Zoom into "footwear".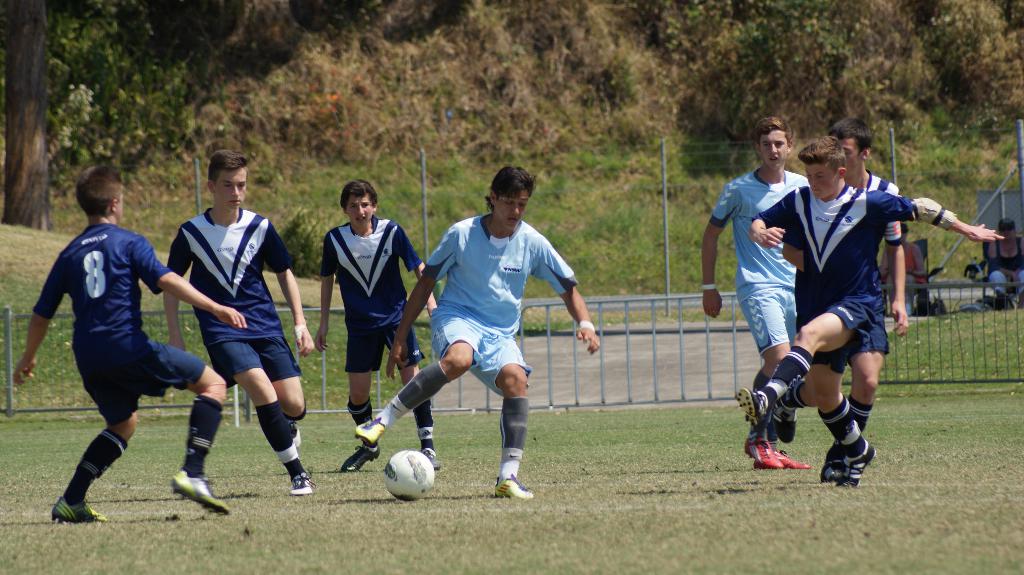
Zoom target: BBox(45, 494, 109, 521).
